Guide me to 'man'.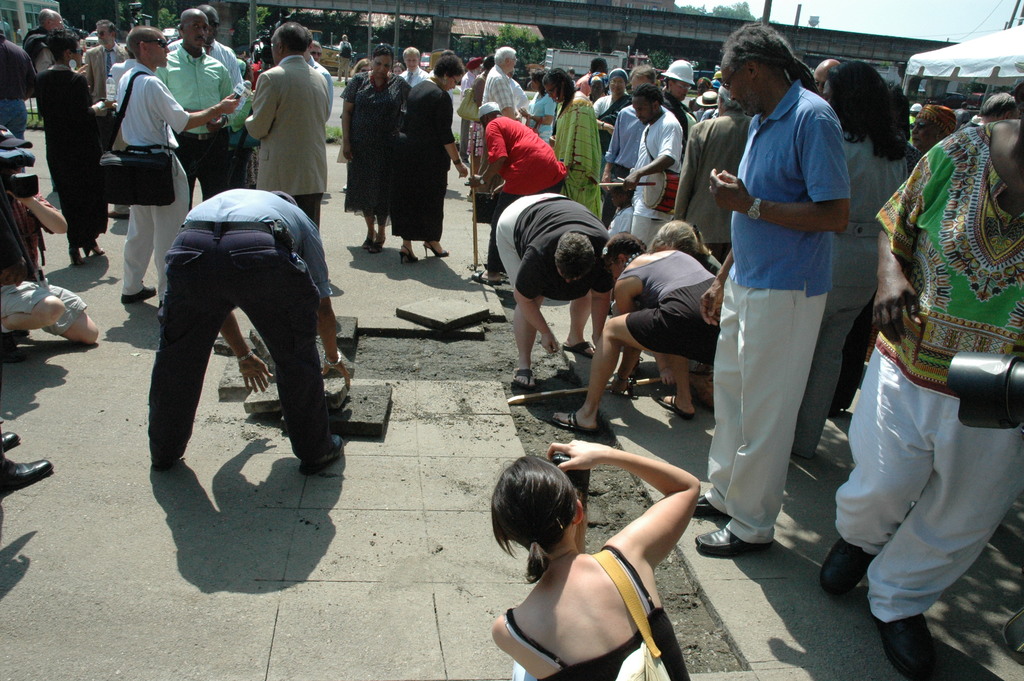
Guidance: pyautogui.locateOnScreen(972, 90, 1019, 124).
